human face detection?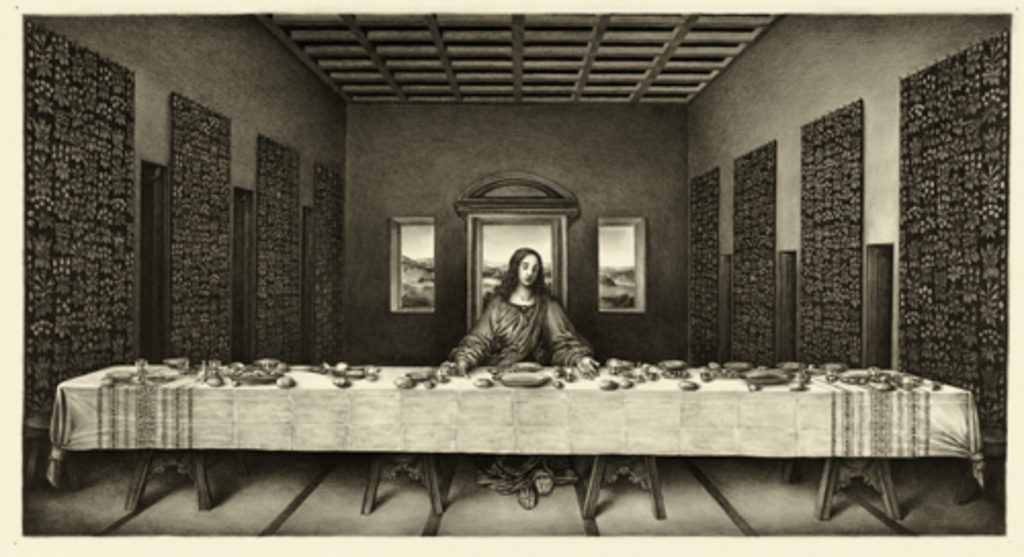
box(520, 260, 537, 272)
